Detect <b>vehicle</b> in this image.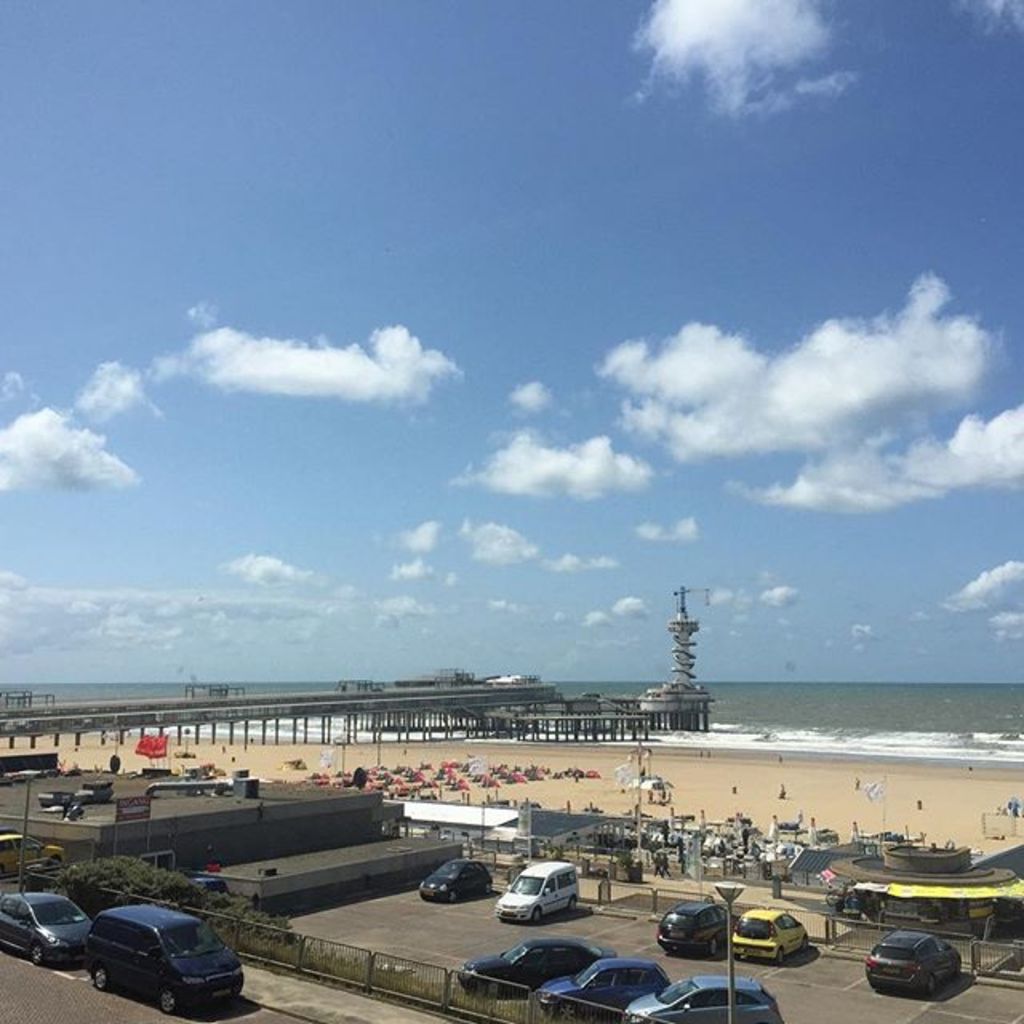
Detection: box(867, 931, 960, 994).
